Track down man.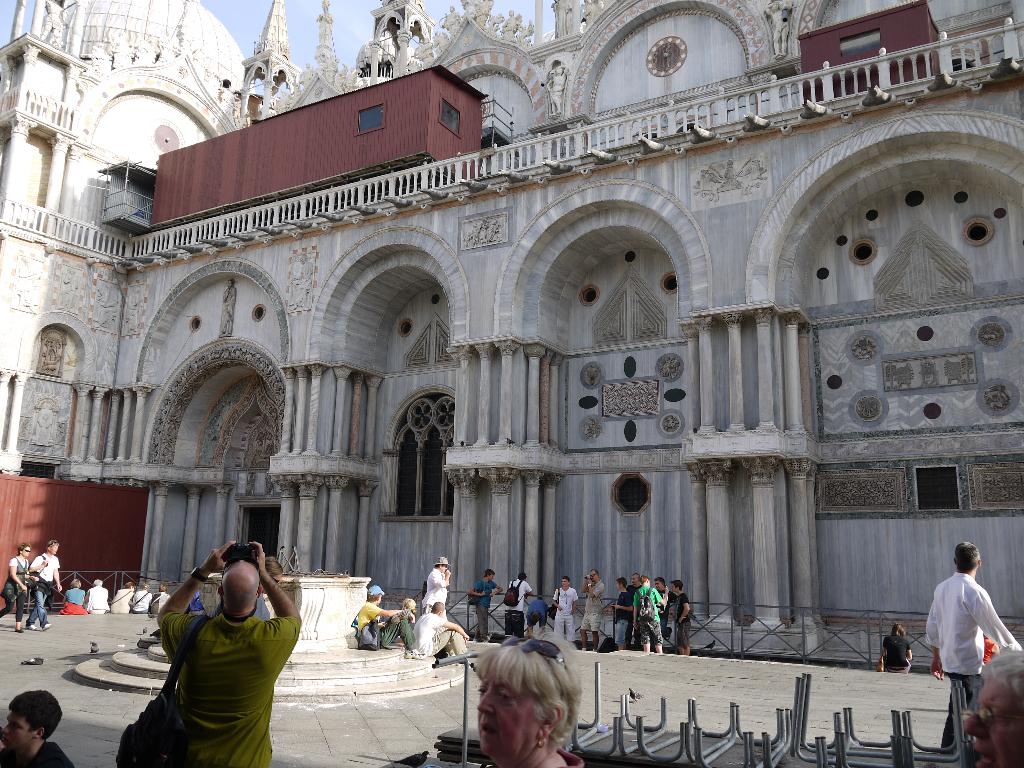
Tracked to pyautogui.locateOnScreen(423, 552, 461, 618).
